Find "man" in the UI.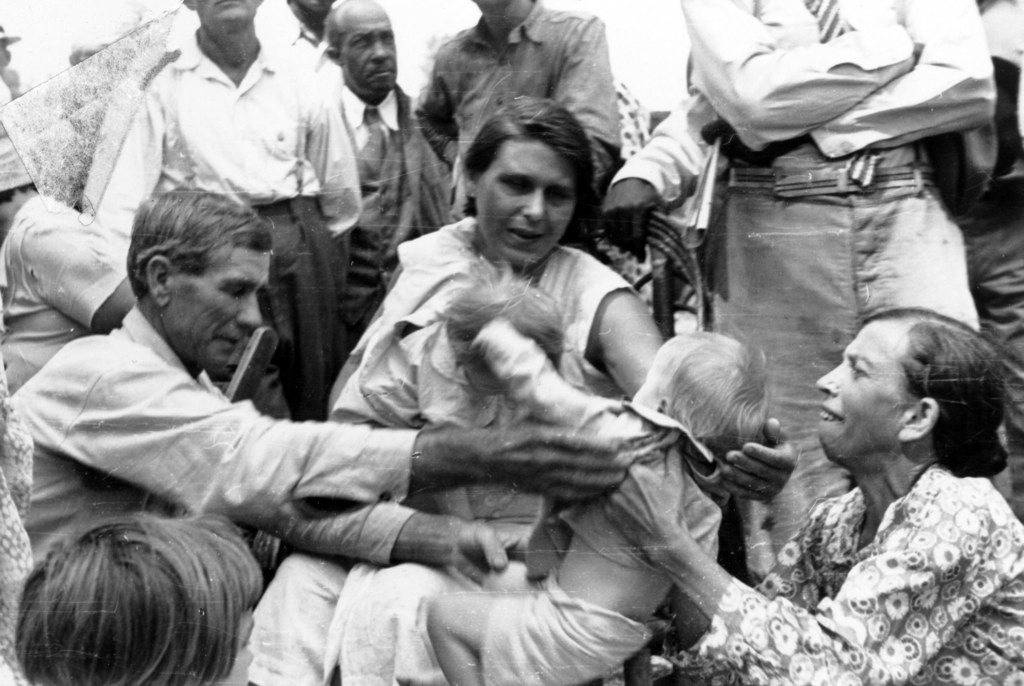
UI element at (922, 0, 1023, 520).
